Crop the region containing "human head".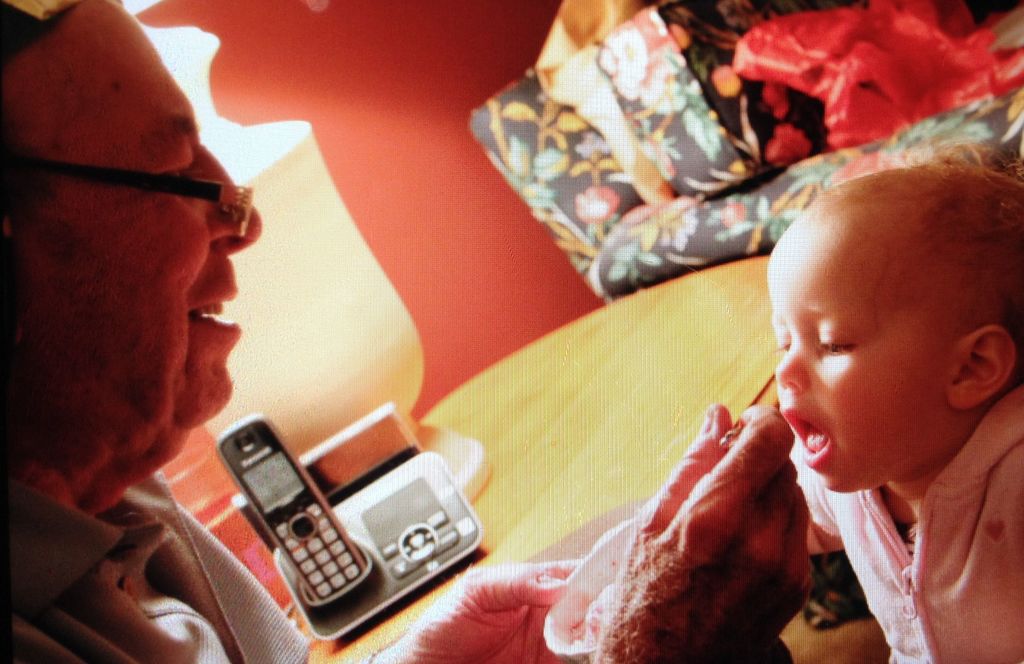
Crop region: left=760, top=143, right=1004, bottom=499.
